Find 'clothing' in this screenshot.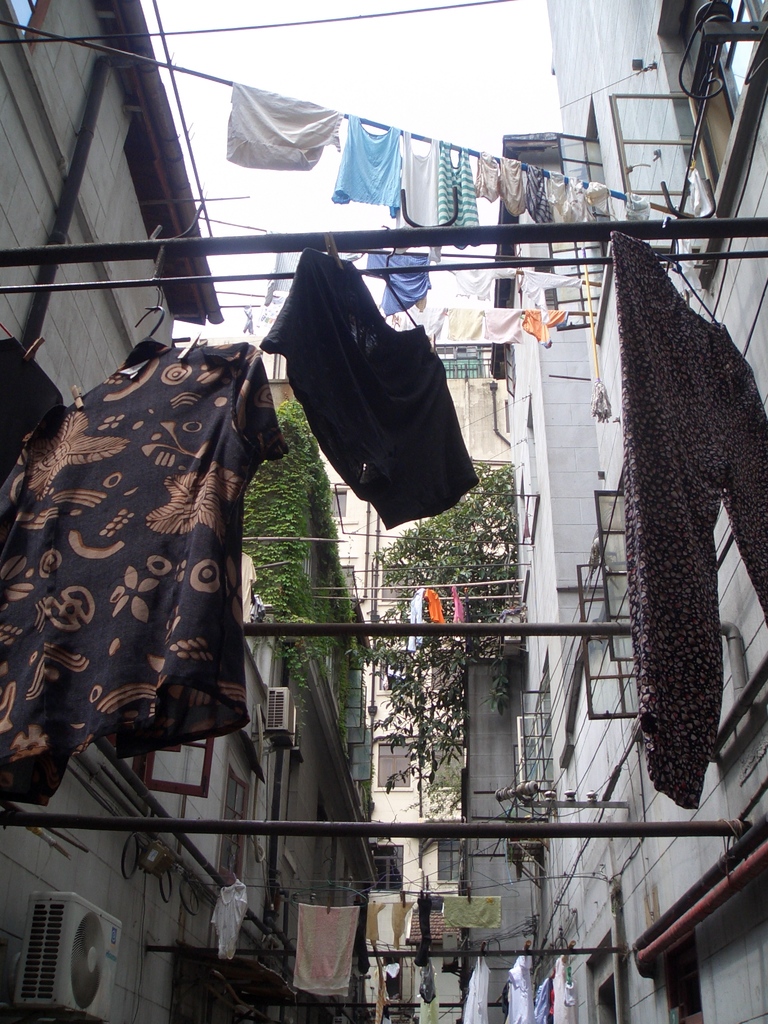
The bounding box for 'clothing' is 242,550,255,620.
